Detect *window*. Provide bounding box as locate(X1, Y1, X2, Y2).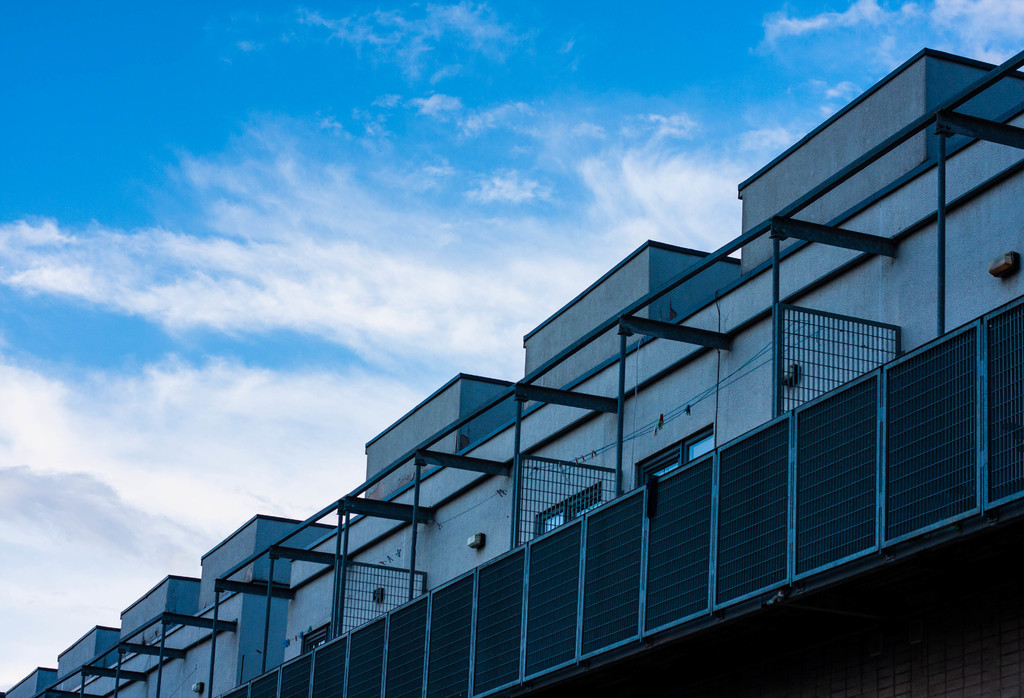
locate(635, 423, 714, 486).
